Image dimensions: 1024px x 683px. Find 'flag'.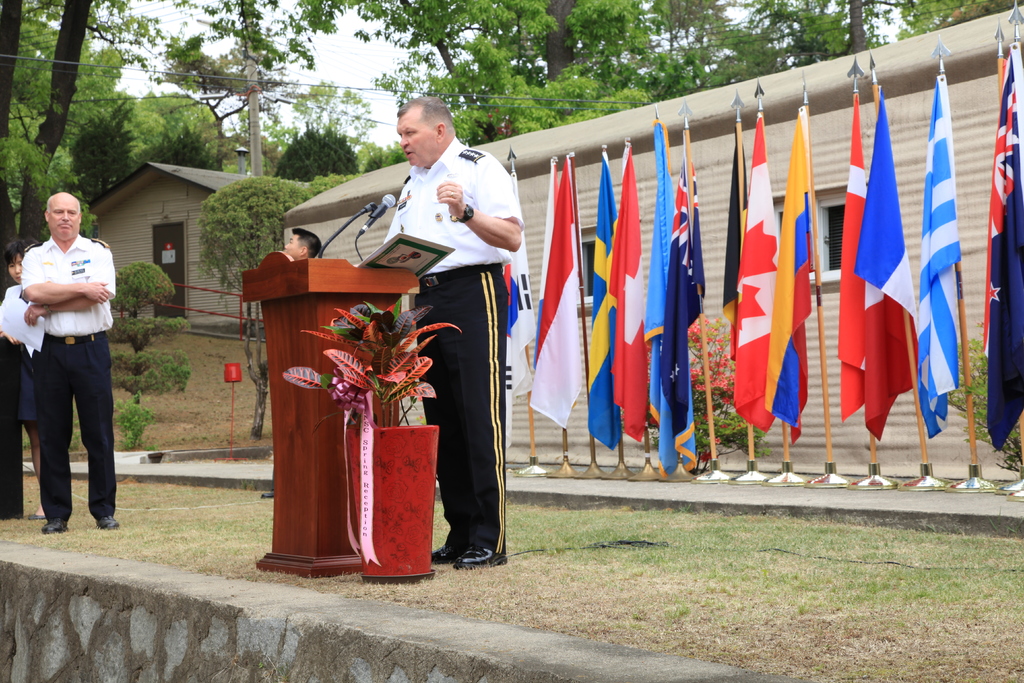
bbox=(647, 128, 709, 469).
